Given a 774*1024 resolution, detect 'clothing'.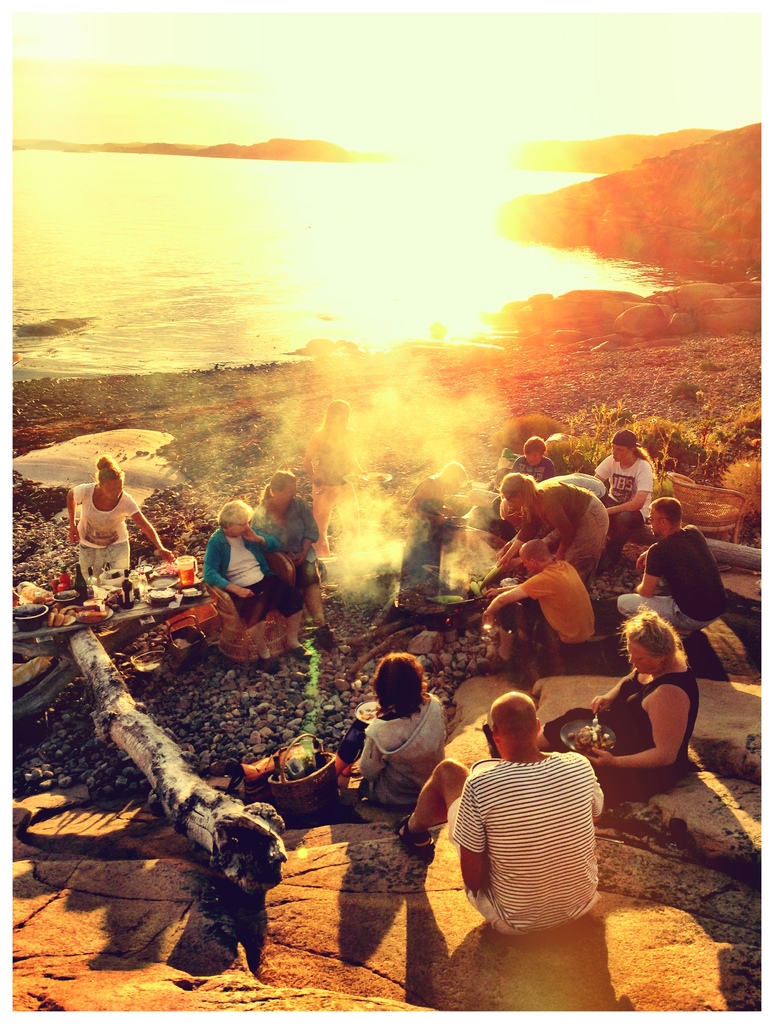
l=513, t=481, r=609, b=580.
